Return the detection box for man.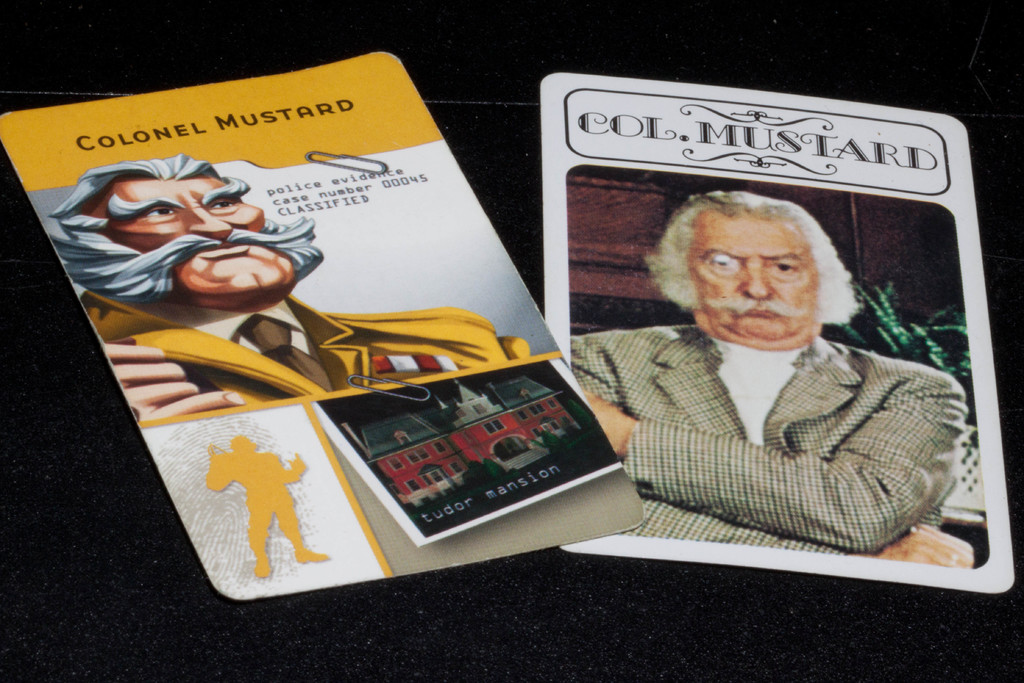
pyautogui.locateOnScreen(570, 190, 979, 570).
